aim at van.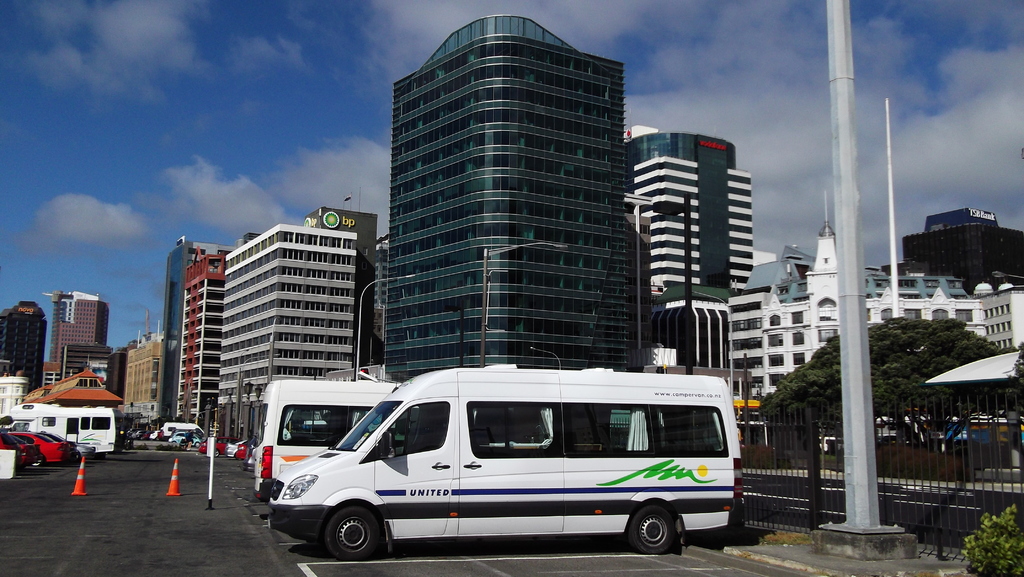
Aimed at region(8, 405, 120, 454).
